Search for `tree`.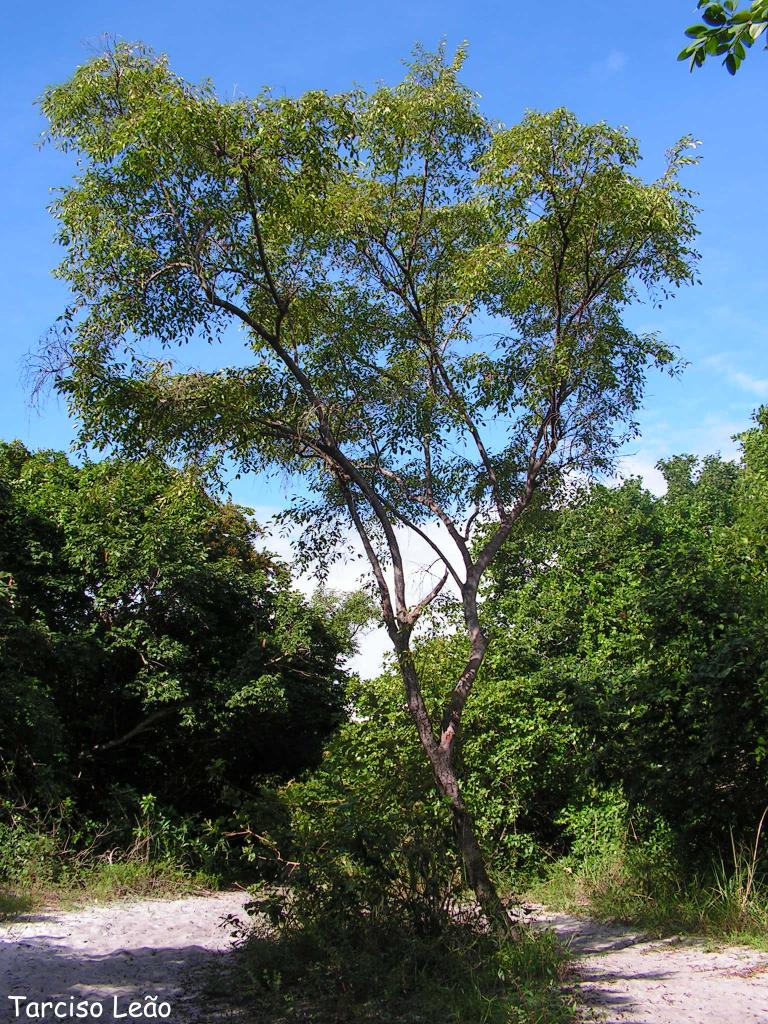
Found at {"x1": 288, "y1": 609, "x2": 490, "y2": 859}.
